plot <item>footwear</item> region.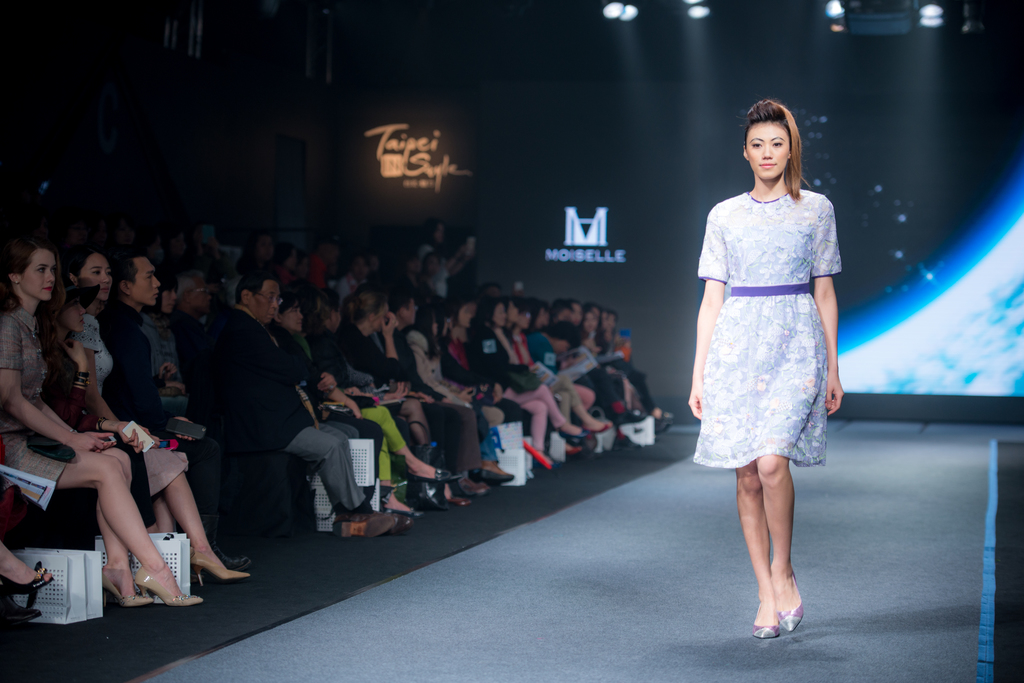
Plotted at select_region(137, 567, 204, 609).
